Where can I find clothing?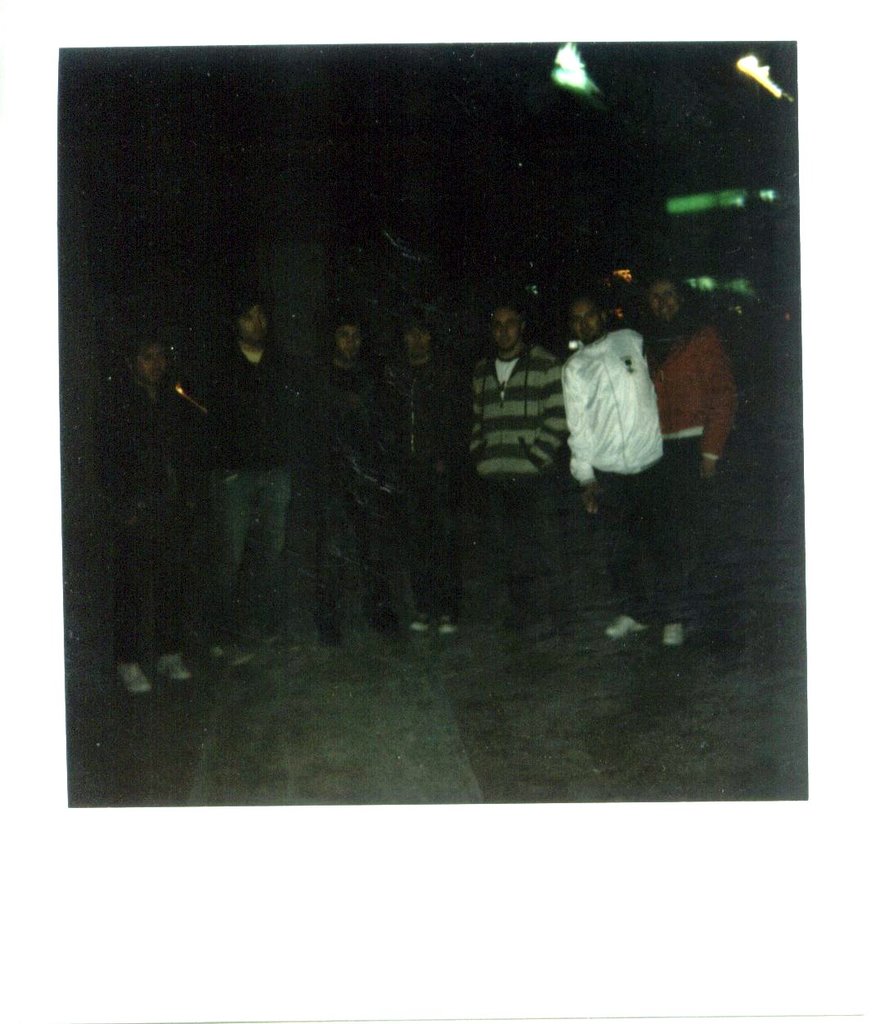
You can find it at x1=213, y1=348, x2=281, y2=456.
